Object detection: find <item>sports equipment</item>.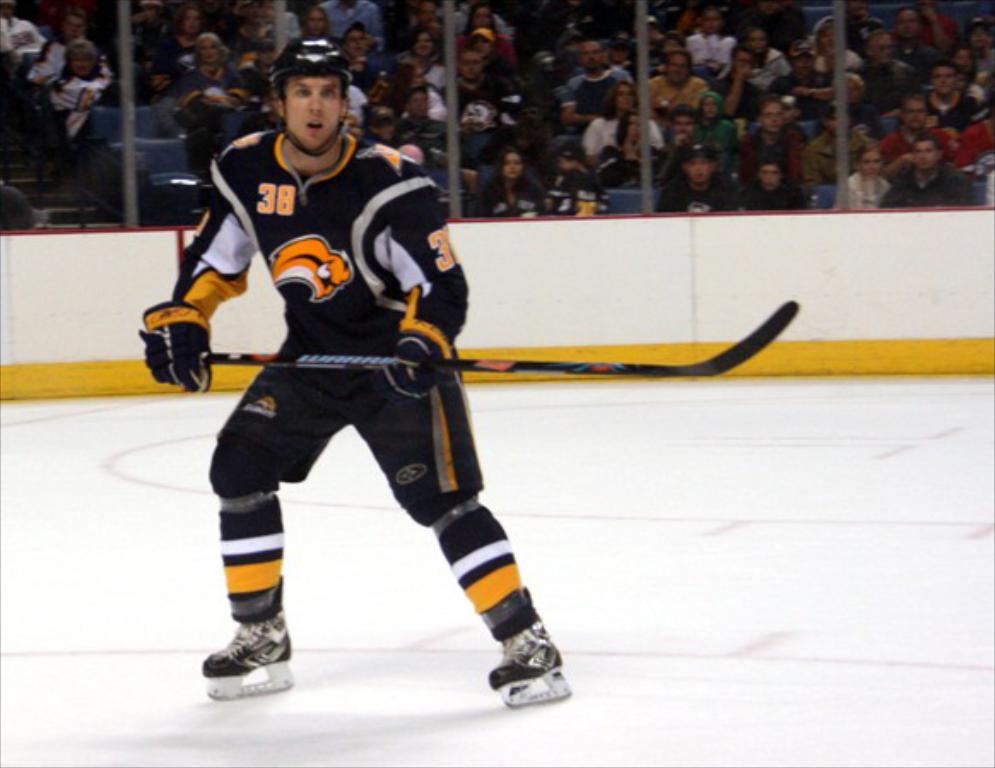
{"x1": 144, "y1": 304, "x2": 212, "y2": 390}.
